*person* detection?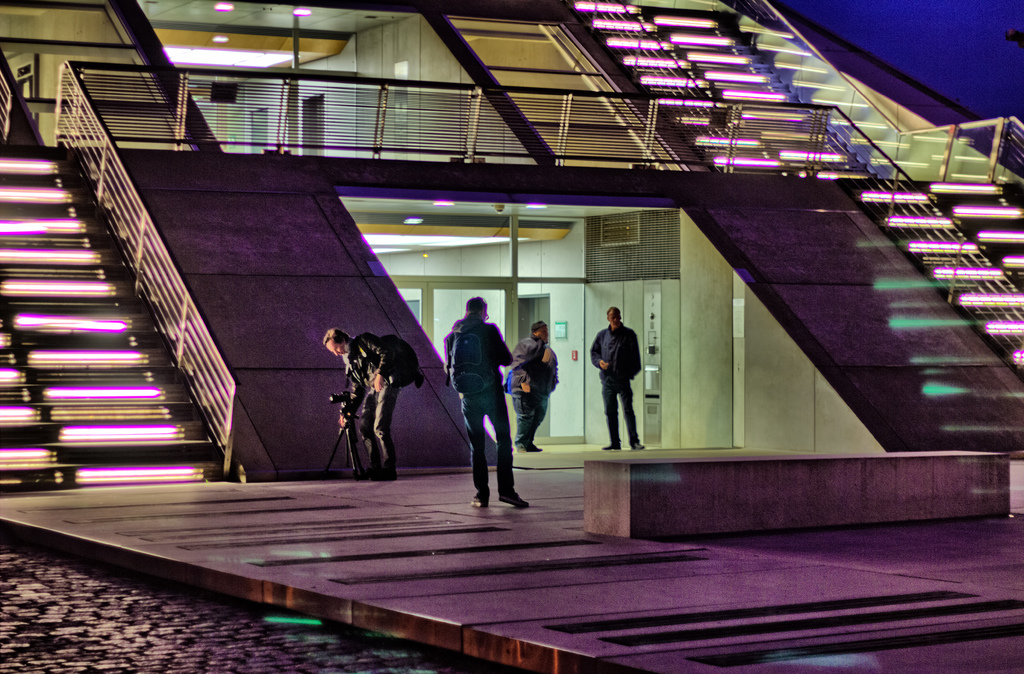
[left=323, top=324, right=406, bottom=467]
